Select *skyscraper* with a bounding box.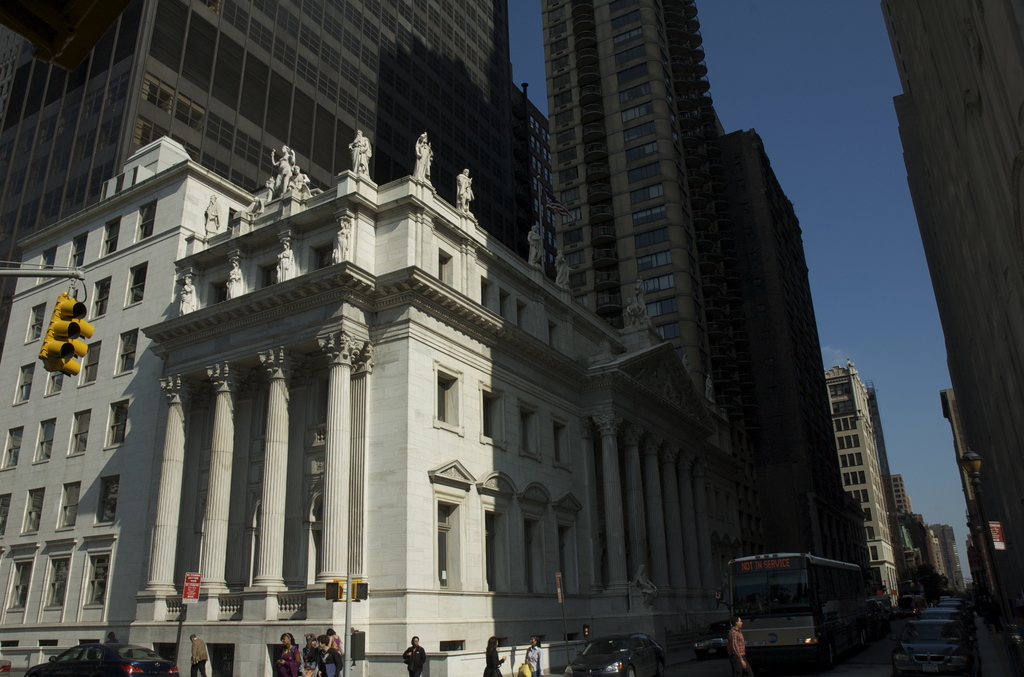
rect(877, 462, 917, 588).
